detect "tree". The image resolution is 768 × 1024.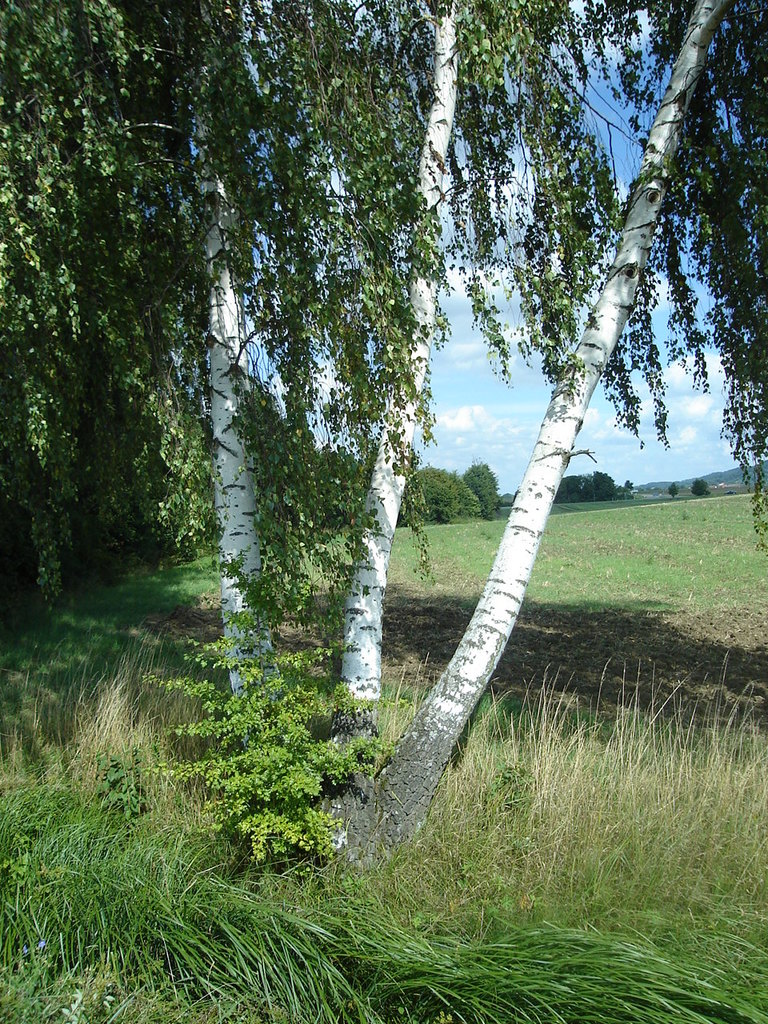
bbox=(593, 475, 619, 489).
